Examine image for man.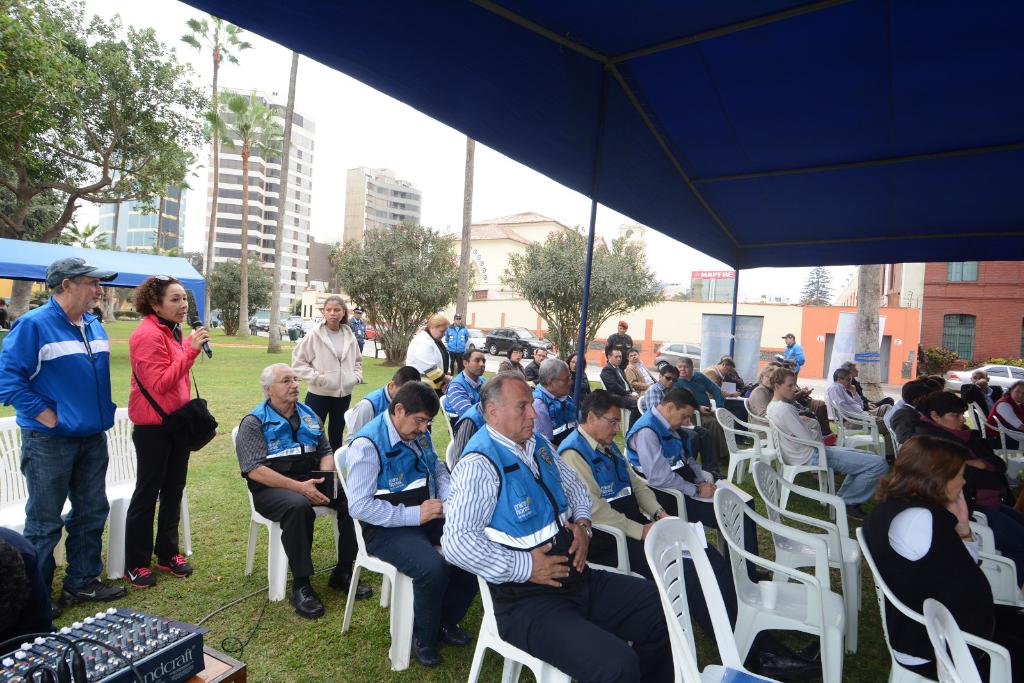
Examination result: rect(765, 365, 895, 521).
